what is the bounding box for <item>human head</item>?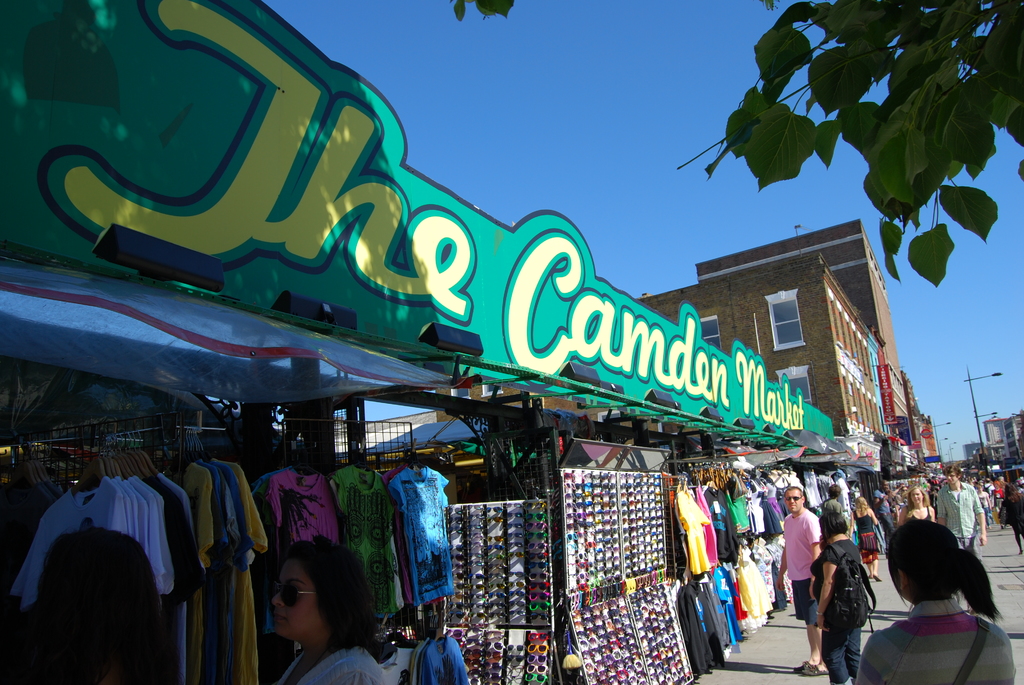
(left=783, top=486, right=805, bottom=510).
